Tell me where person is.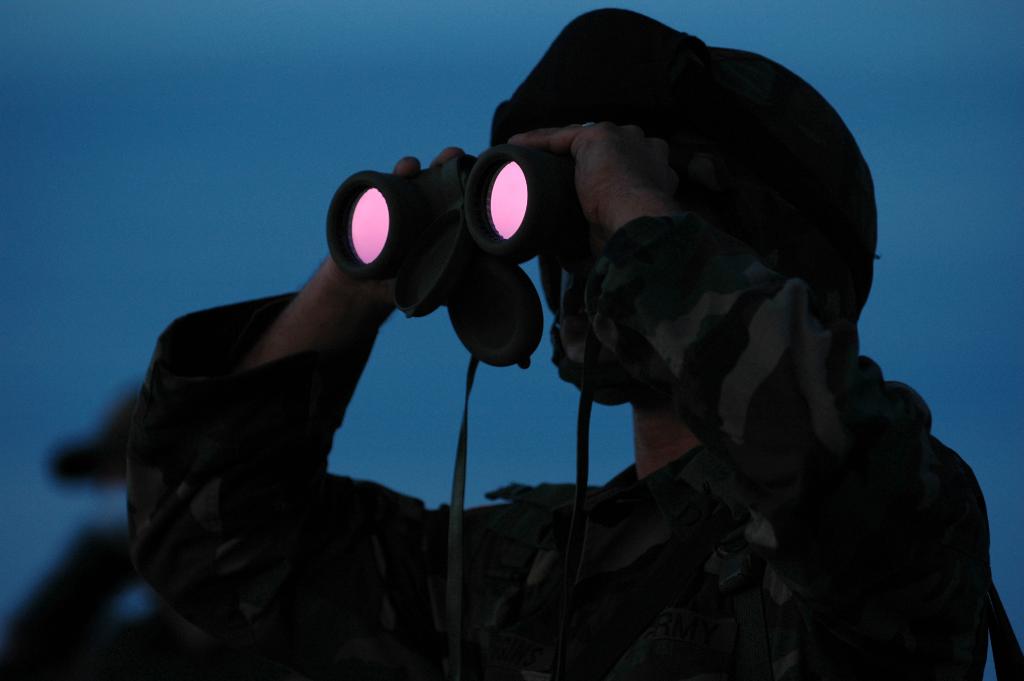
person is at <box>261,27,989,660</box>.
